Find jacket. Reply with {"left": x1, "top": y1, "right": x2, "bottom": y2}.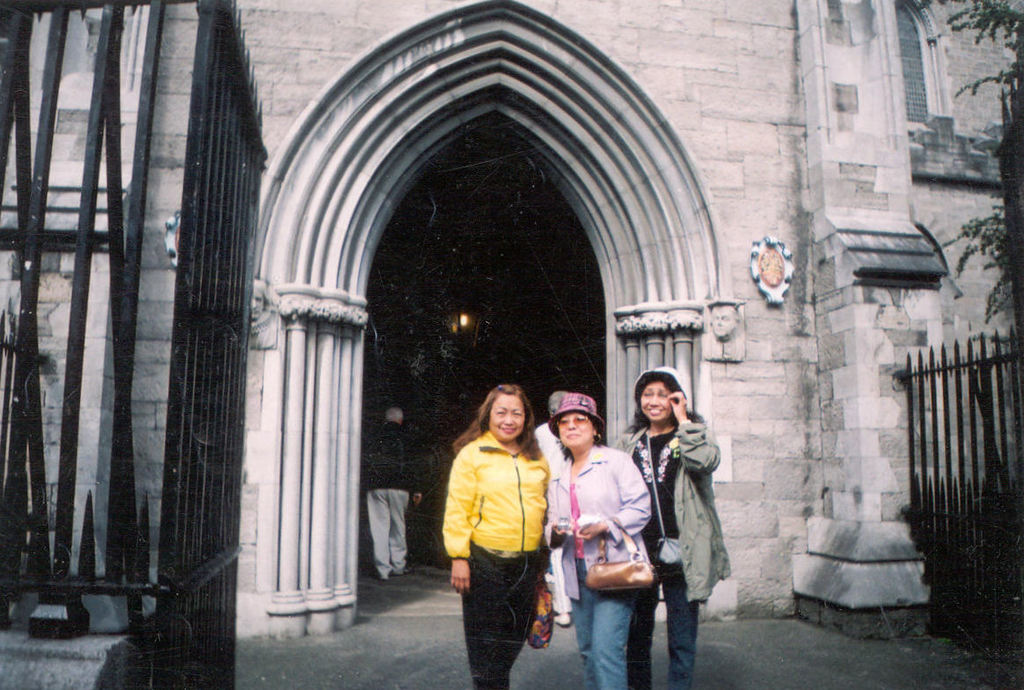
{"left": 625, "top": 420, "right": 728, "bottom": 608}.
